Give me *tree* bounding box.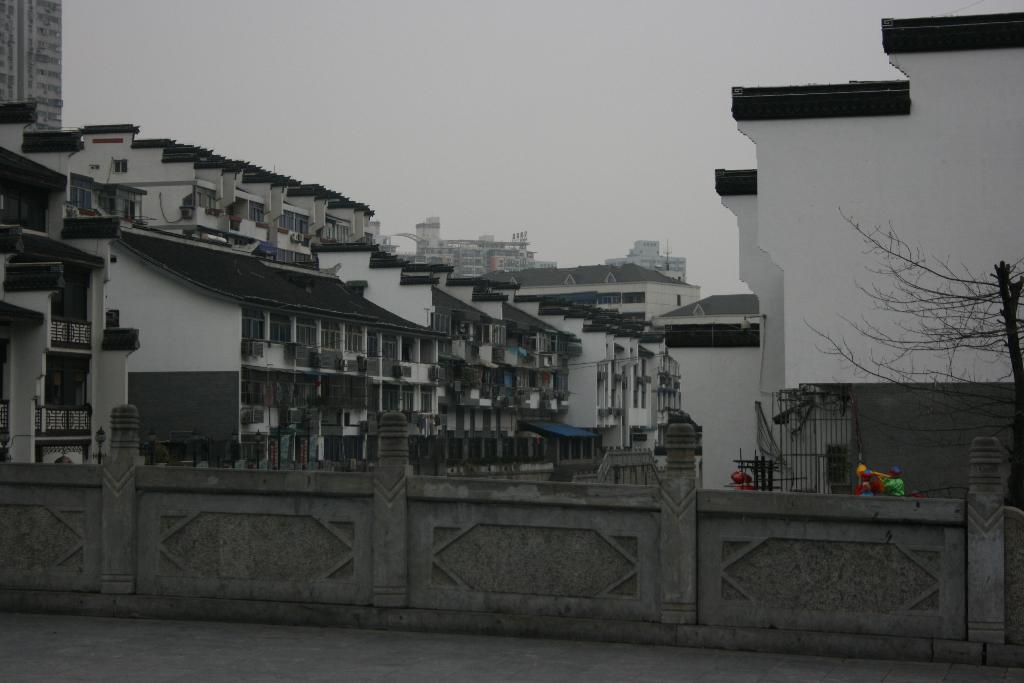
crop(796, 203, 1023, 520).
